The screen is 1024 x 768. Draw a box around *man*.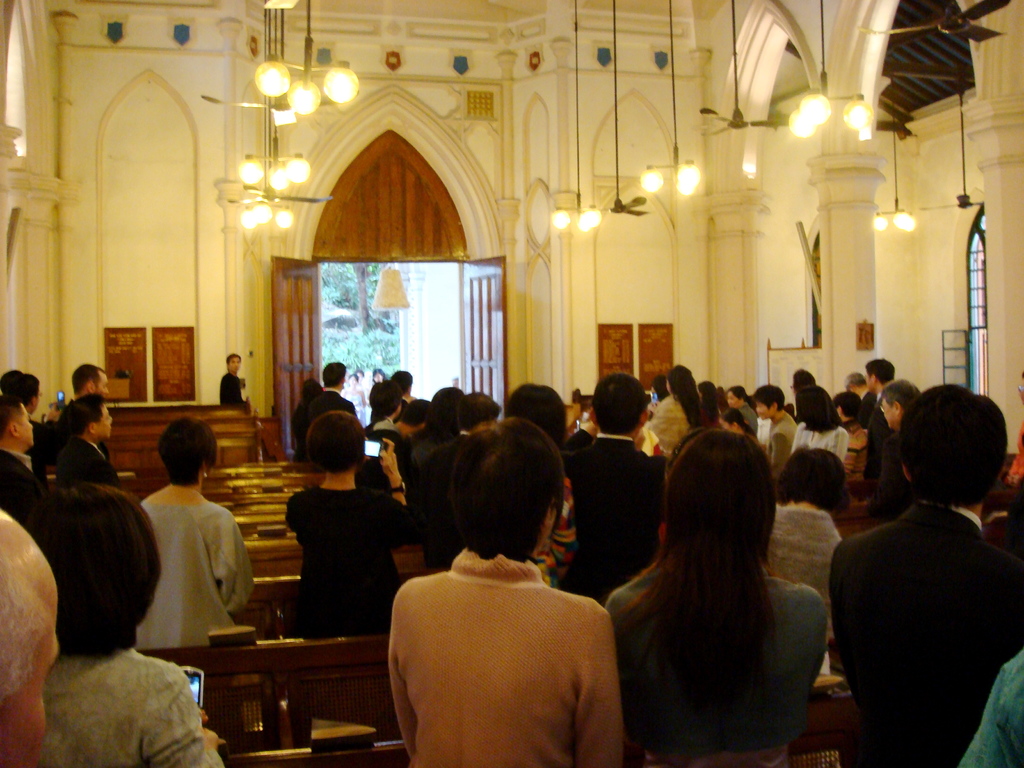
x1=218 y1=346 x2=253 y2=410.
